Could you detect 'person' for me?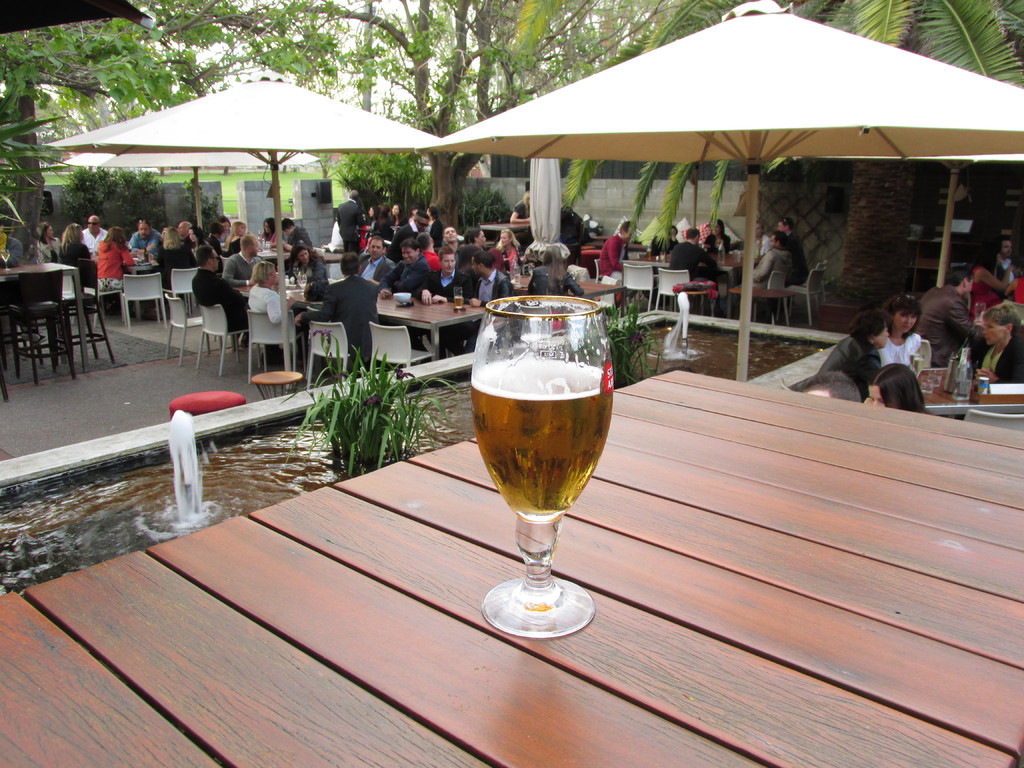
Detection result: (x1=219, y1=233, x2=262, y2=285).
